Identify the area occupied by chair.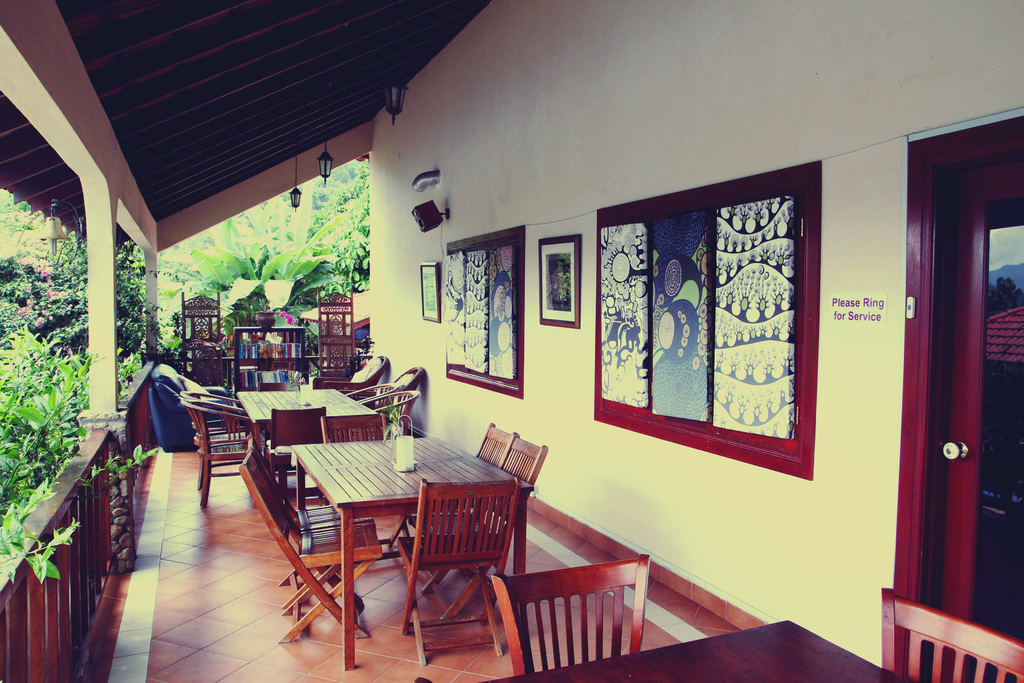
Area: box=[349, 378, 397, 416].
